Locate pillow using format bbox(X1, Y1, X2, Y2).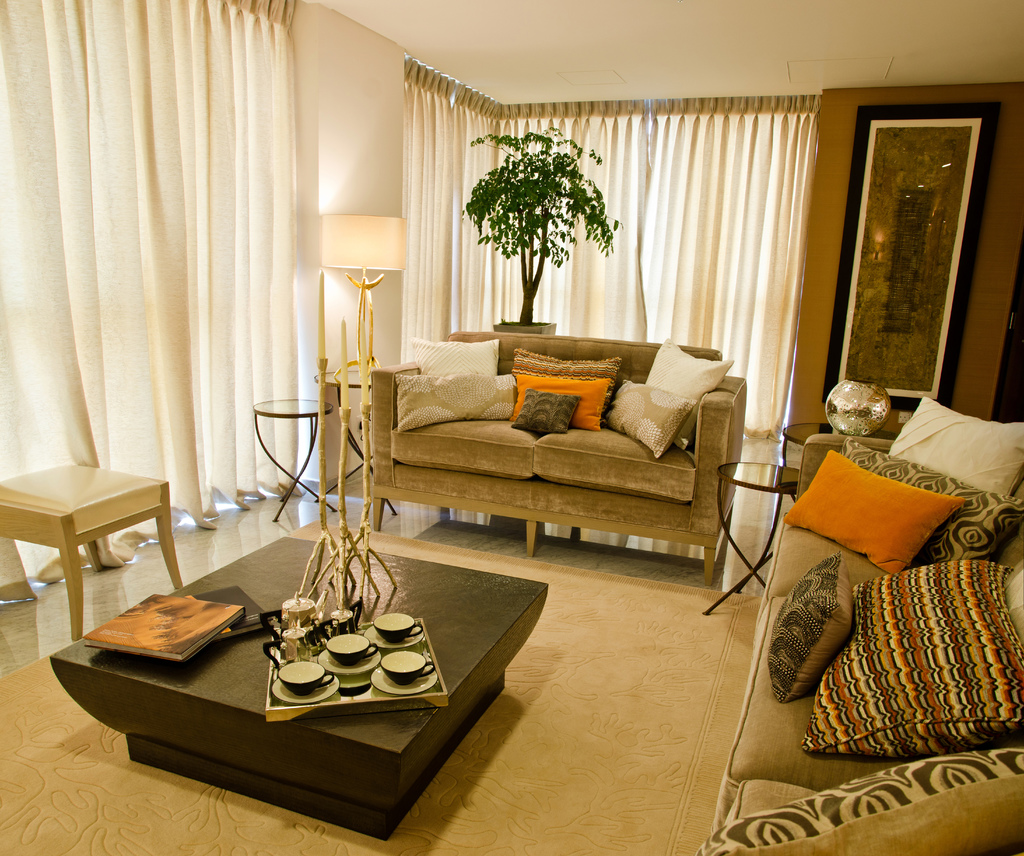
bbox(511, 345, 614, 424).
